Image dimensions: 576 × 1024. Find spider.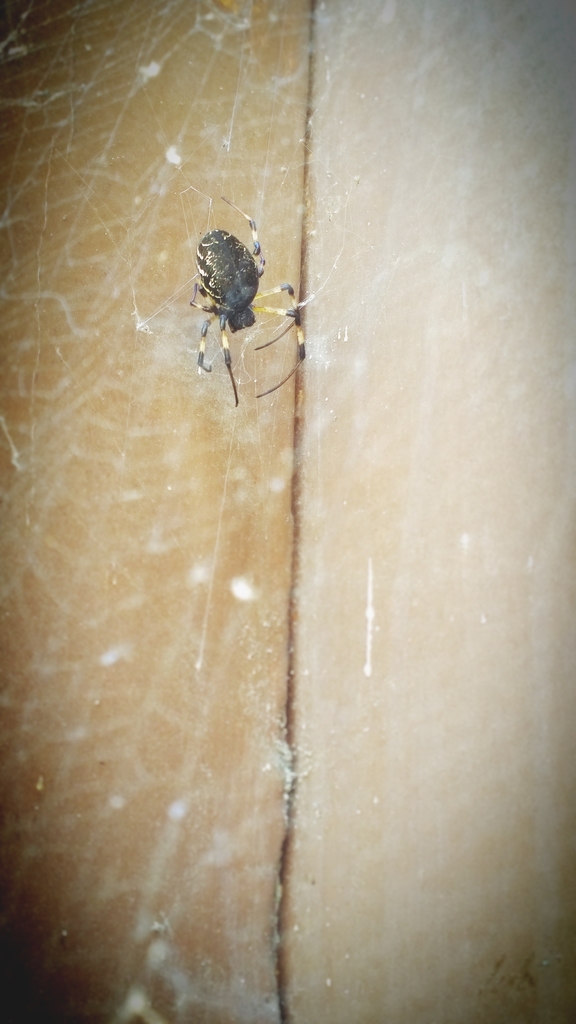
region(177, 188, 314, 417).
